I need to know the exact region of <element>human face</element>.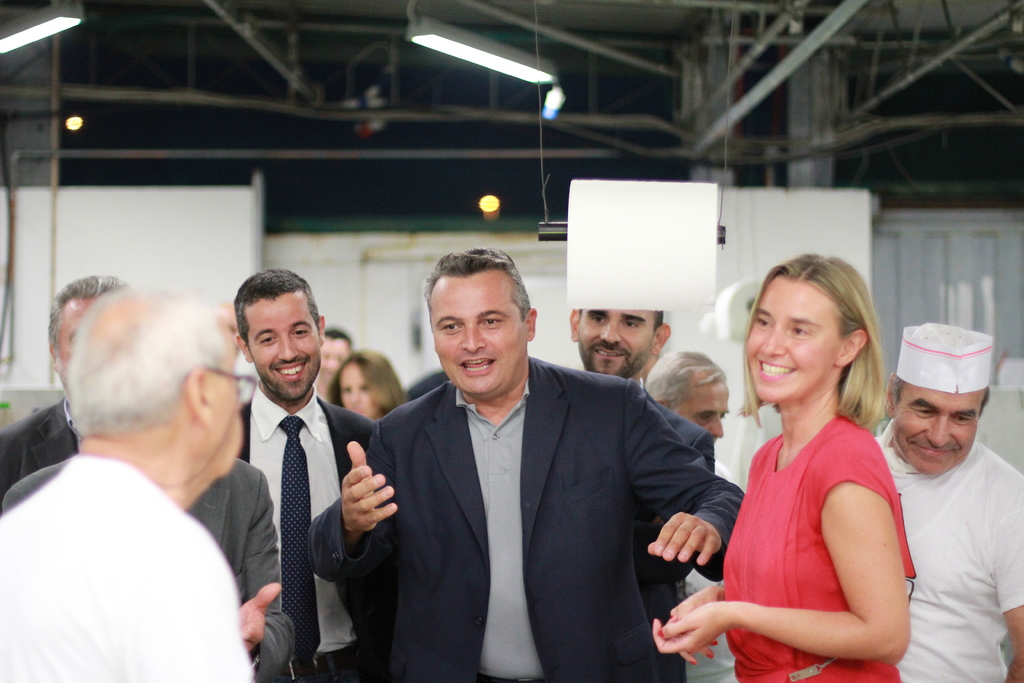
Region: (206, 335, 246, 479).
